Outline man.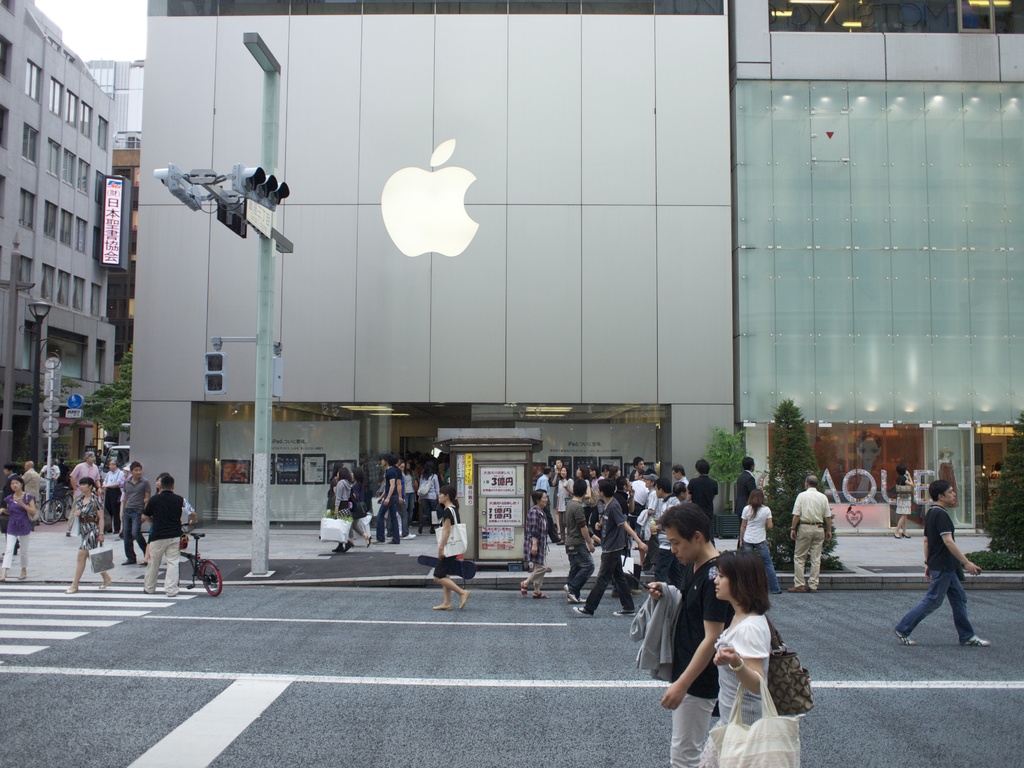
Outline: l=40, t=458, r=62, b=499.
